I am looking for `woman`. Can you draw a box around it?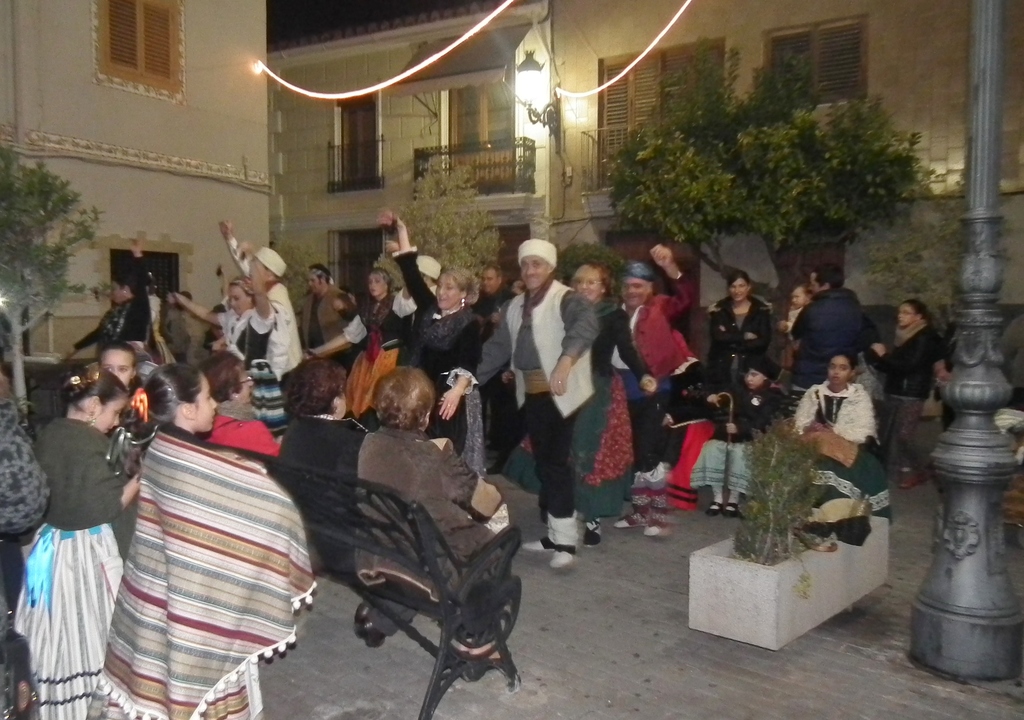
Sure, the bounding box is [left=60, top=239, right=157, bottom=373].
